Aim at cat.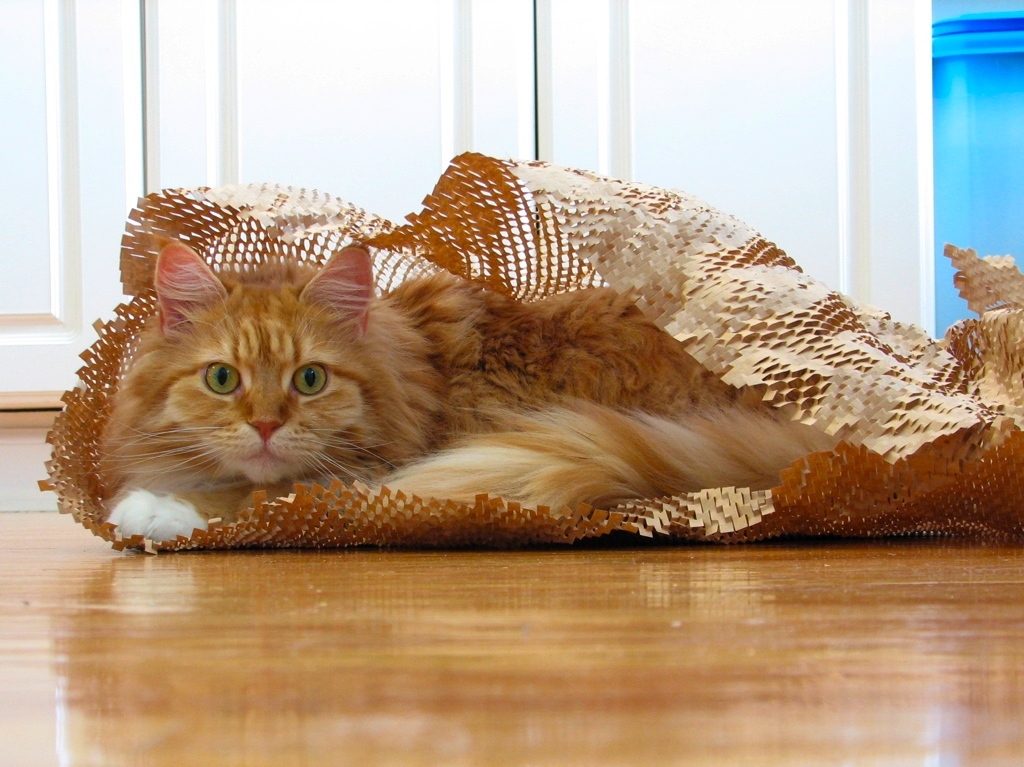
Aimed at 94:231:869:555.
